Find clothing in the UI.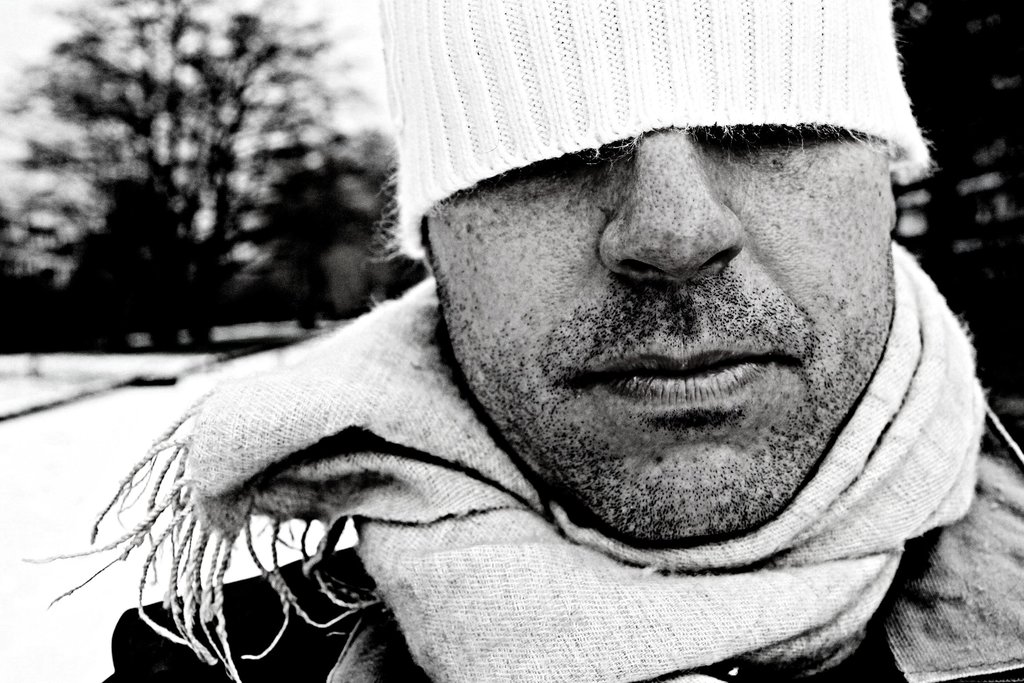
UI element at box=[14, 273, 1023, 682].
